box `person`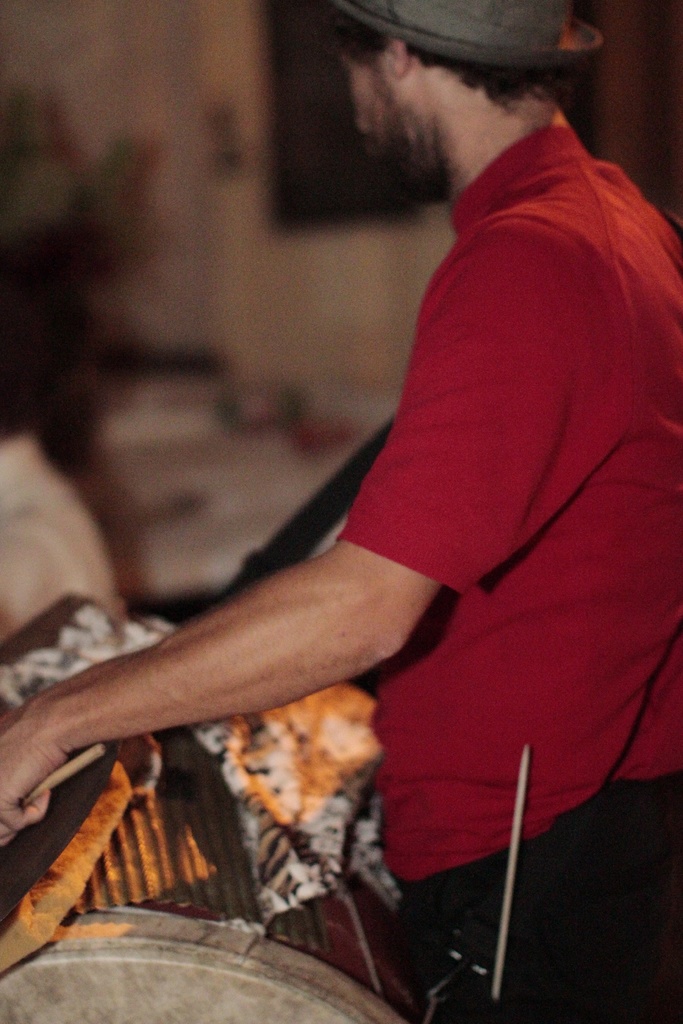
0/0/682/1023
